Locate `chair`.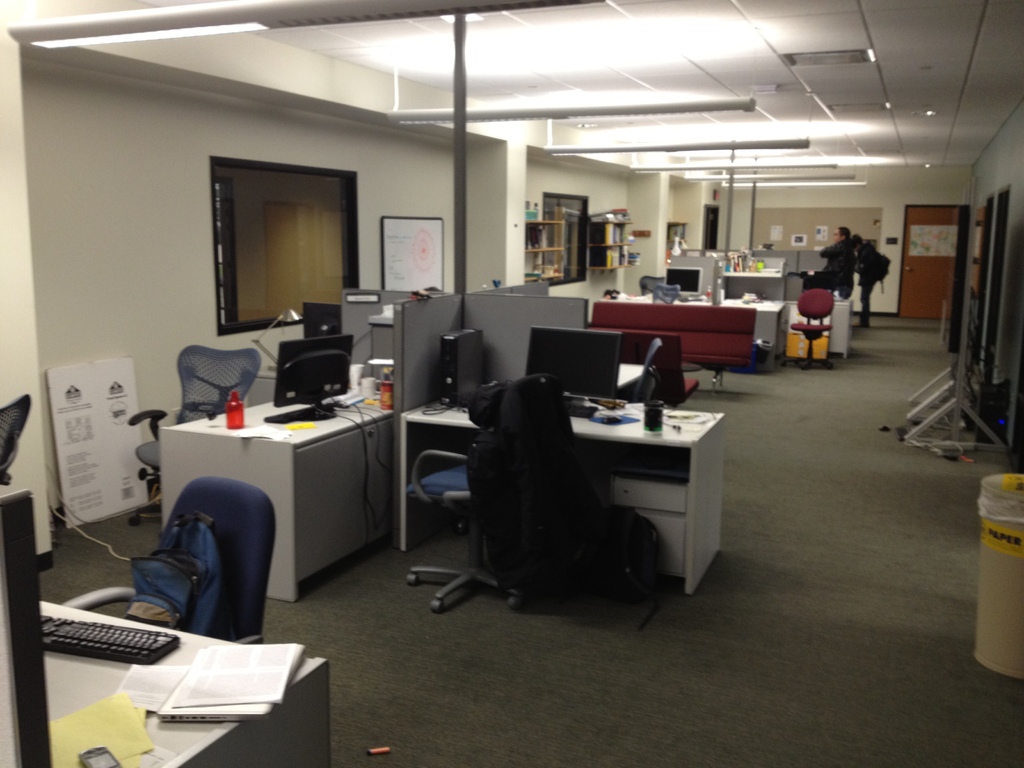
Bounding box: (401, 372, 570, 618).
